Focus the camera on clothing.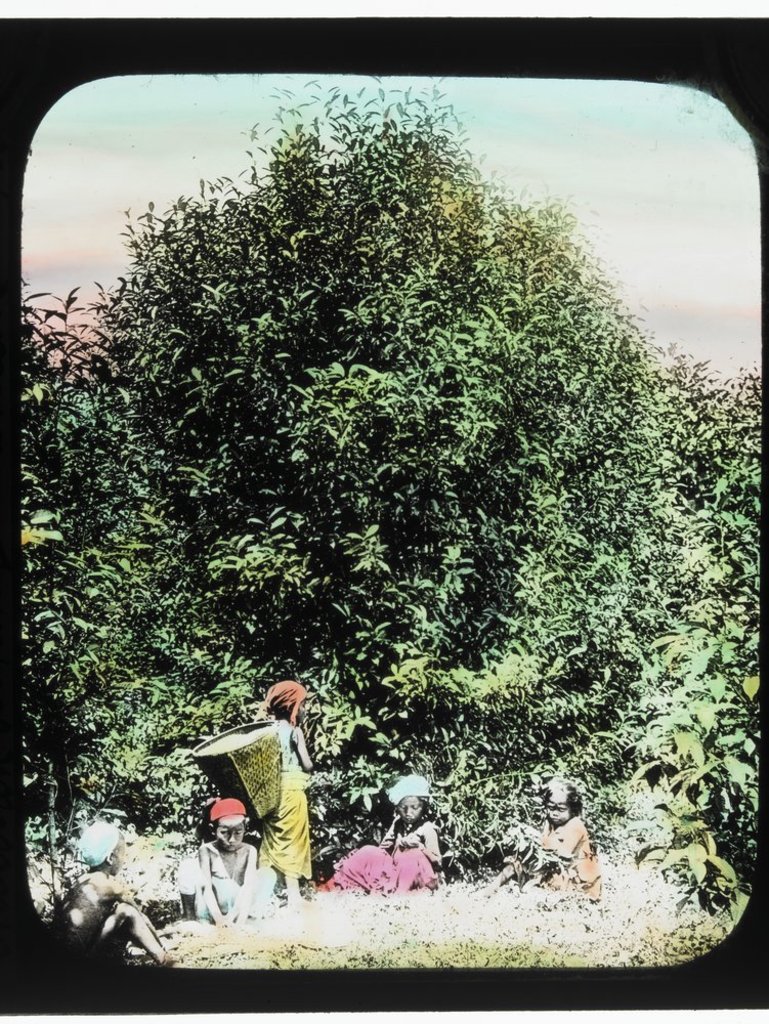
Focus region: [535,818,600,907].
